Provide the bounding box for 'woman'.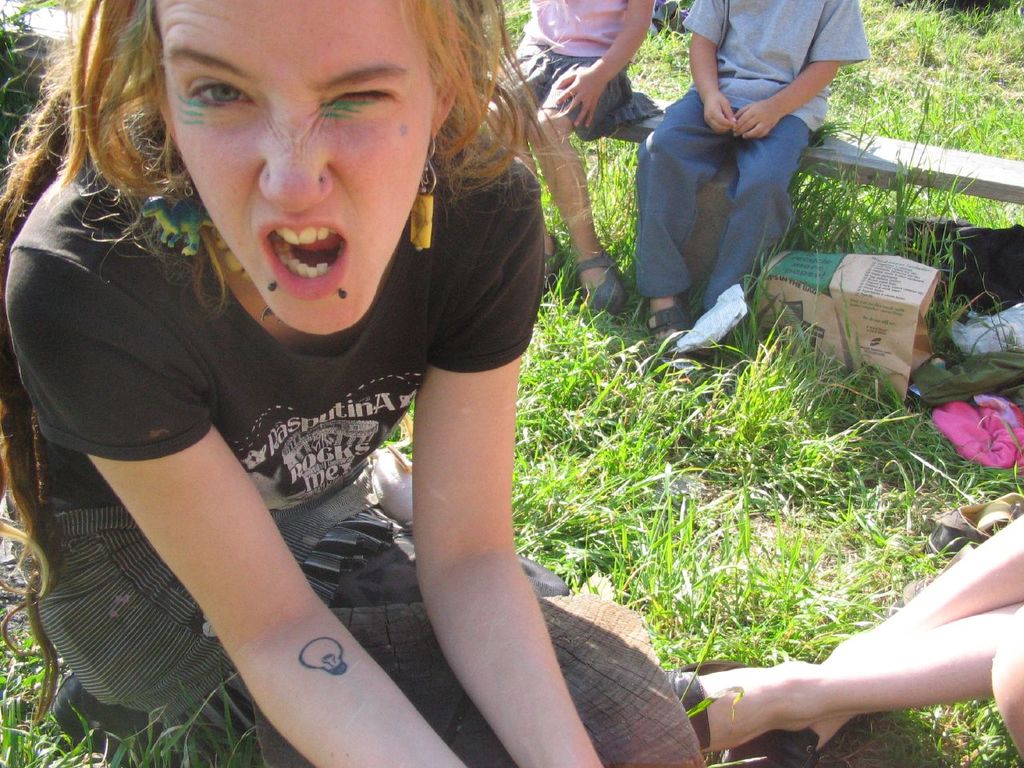
locate(10, 0, 698, 757).
